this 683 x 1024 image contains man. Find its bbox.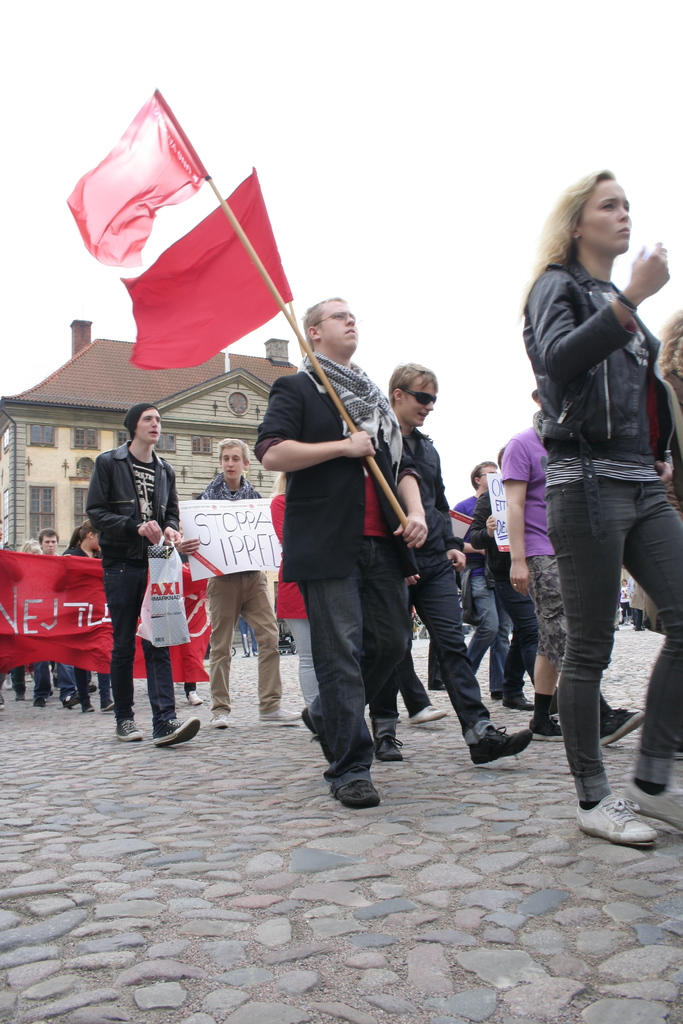
[450,458,529,699].
